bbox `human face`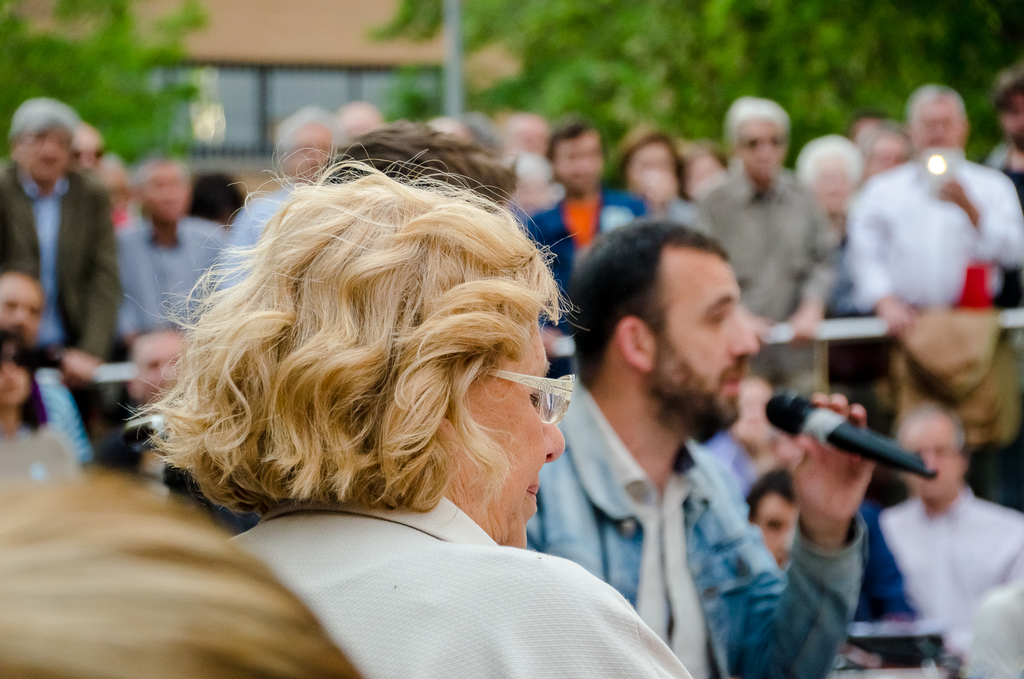
{"left": 910, "top": 92, "right": 964, "bottom": 153}
